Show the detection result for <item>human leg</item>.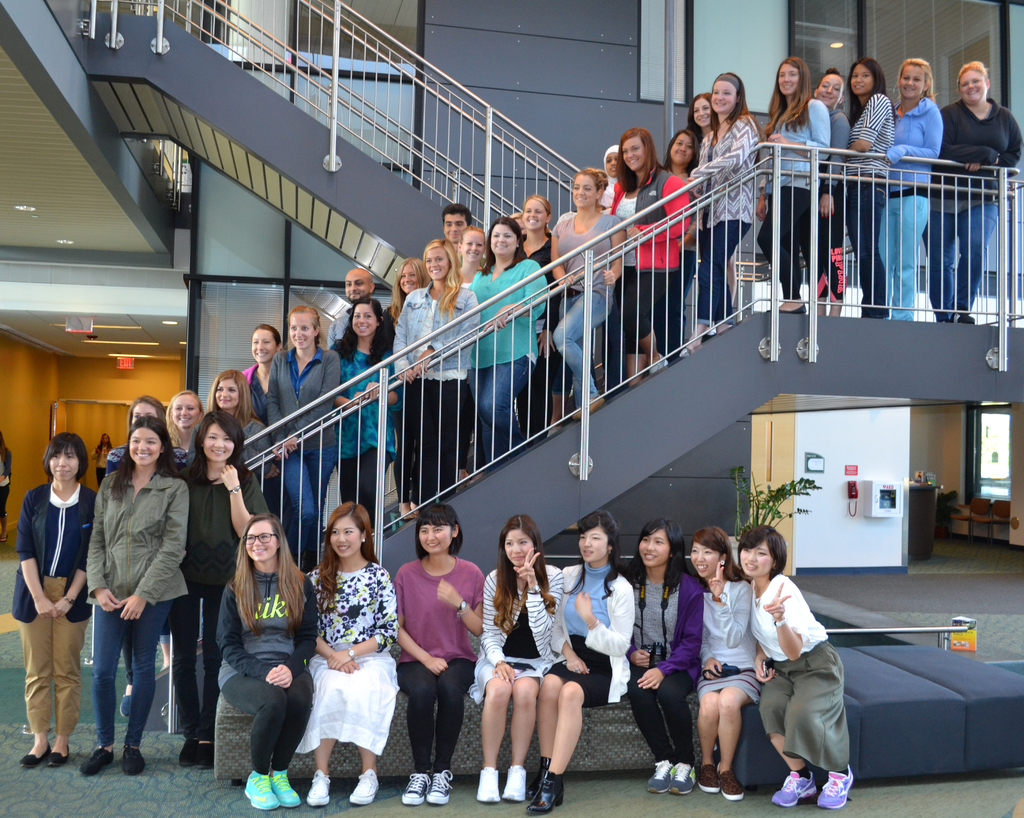
(876, 198, 911, 315).
